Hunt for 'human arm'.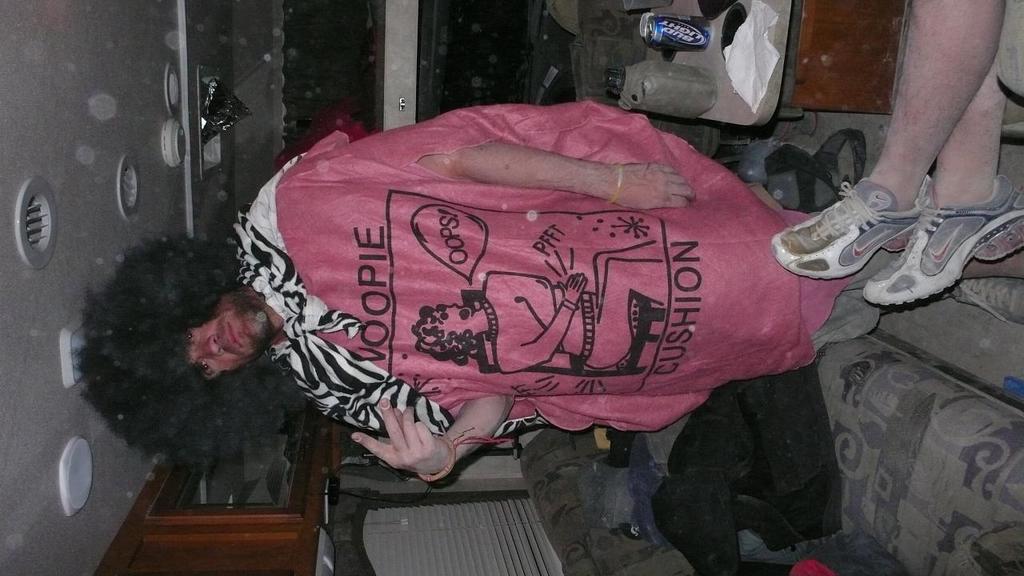
Hunted down at region(351, 390, 518, 483).
